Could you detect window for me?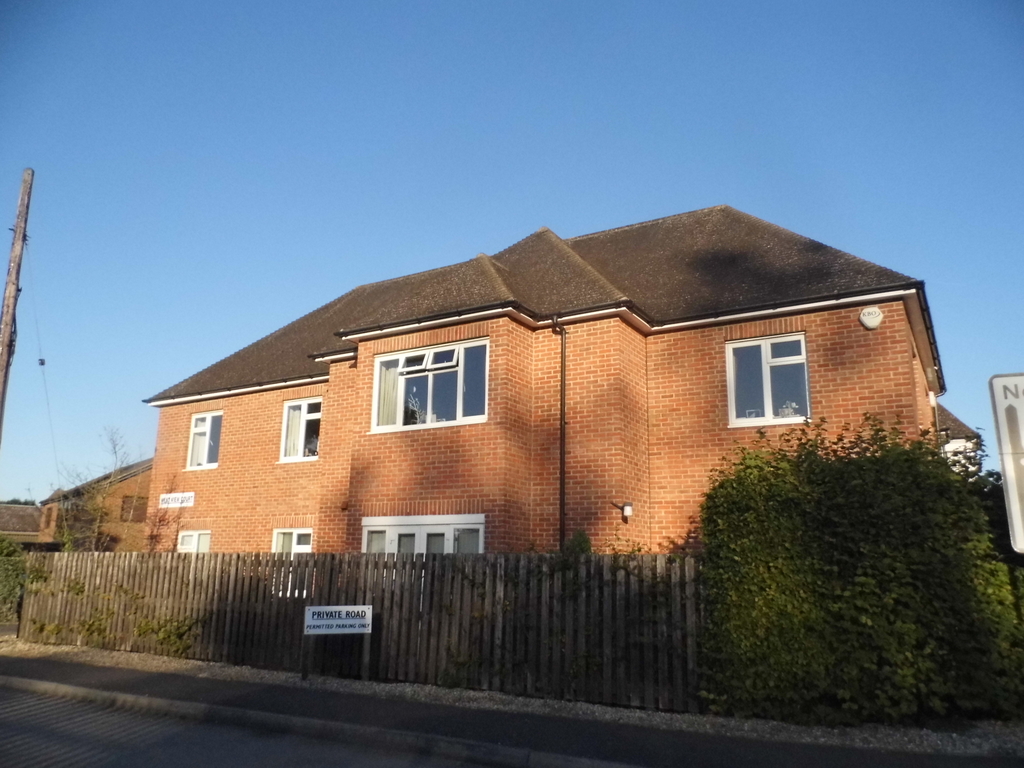
Detection result: bbox=[354, 508, 514, 606].
